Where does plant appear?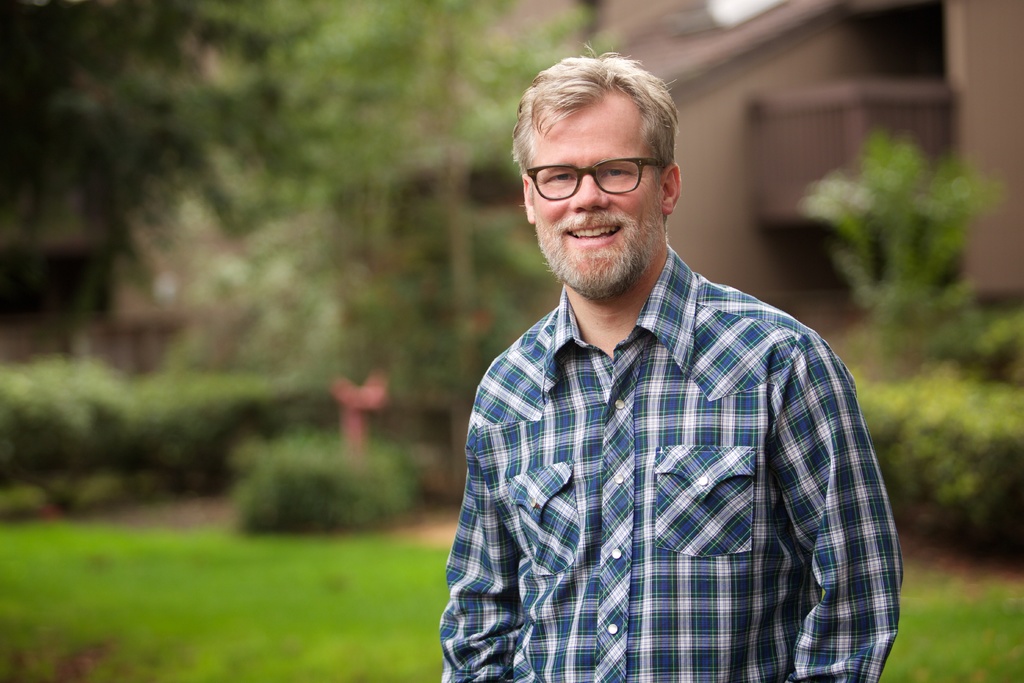
Appears at box(812, 119, 1023, 379).
